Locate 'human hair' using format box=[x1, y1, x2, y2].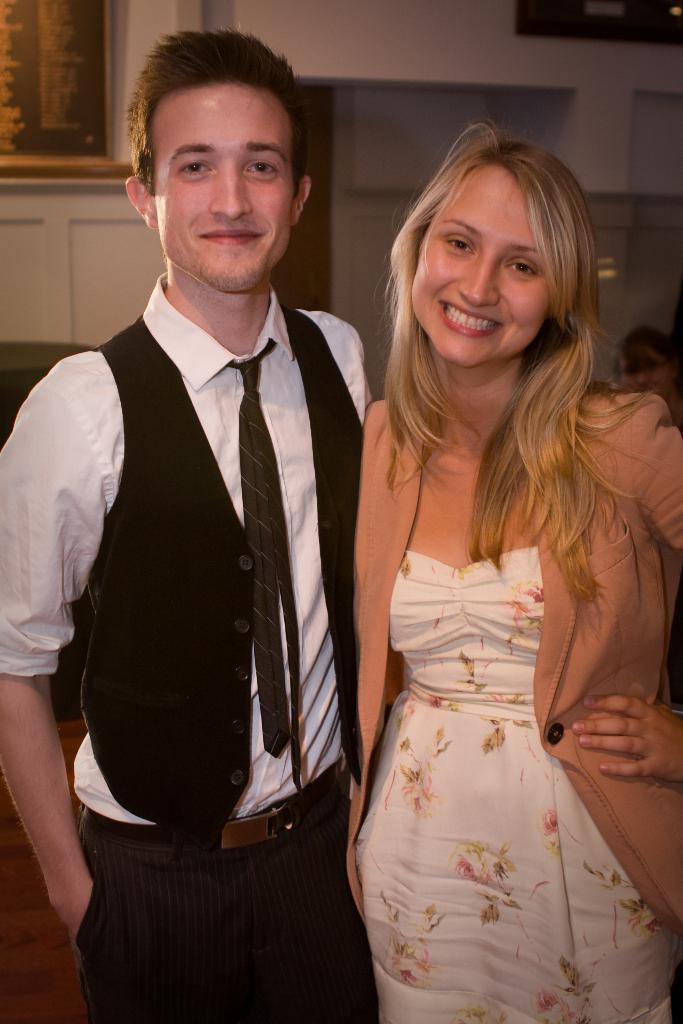
box=[126, 28, 308, 195].
